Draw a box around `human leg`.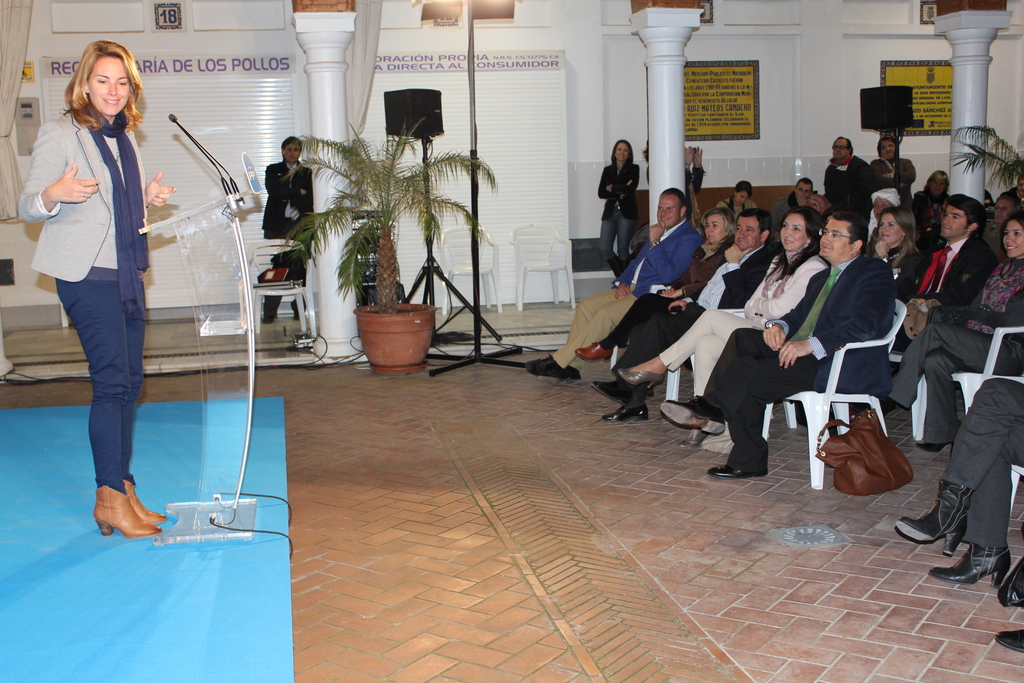
[605, 309, 739, 380].
